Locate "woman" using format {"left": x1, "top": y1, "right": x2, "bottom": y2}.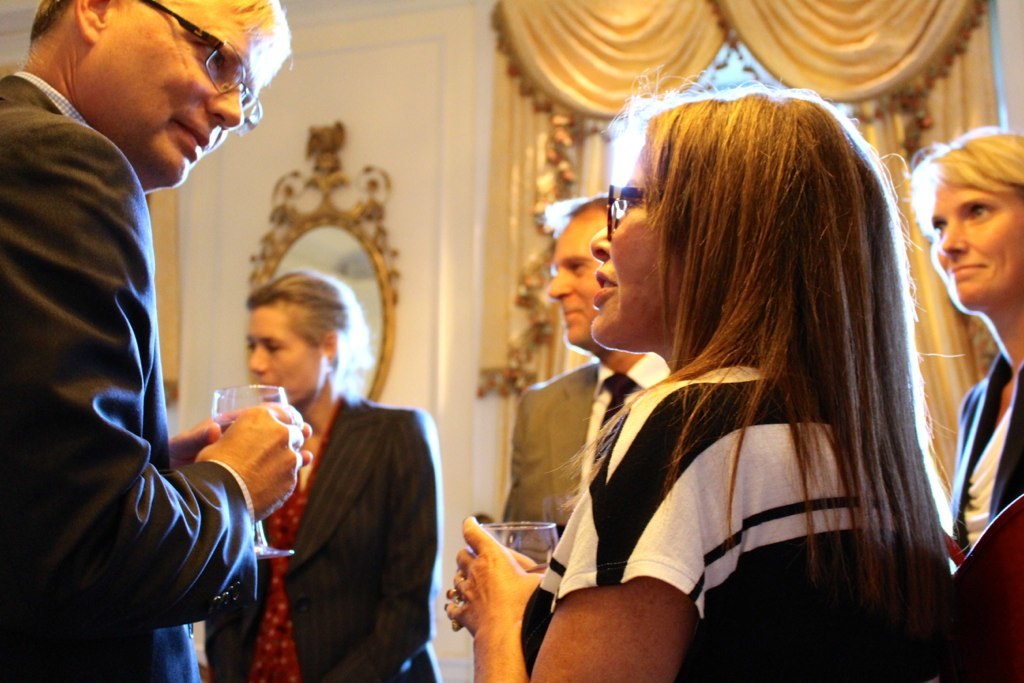
{"left": 248, "top": 270, "right": 440, "bottom": 682}.
